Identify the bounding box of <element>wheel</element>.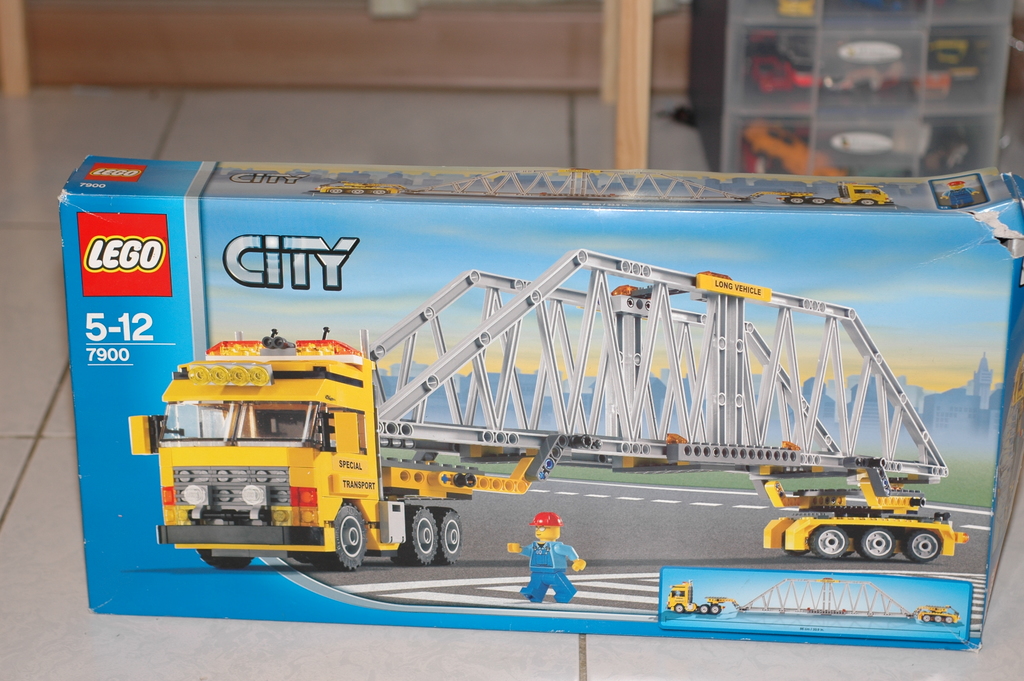
region(675, 602, 684, 612).
